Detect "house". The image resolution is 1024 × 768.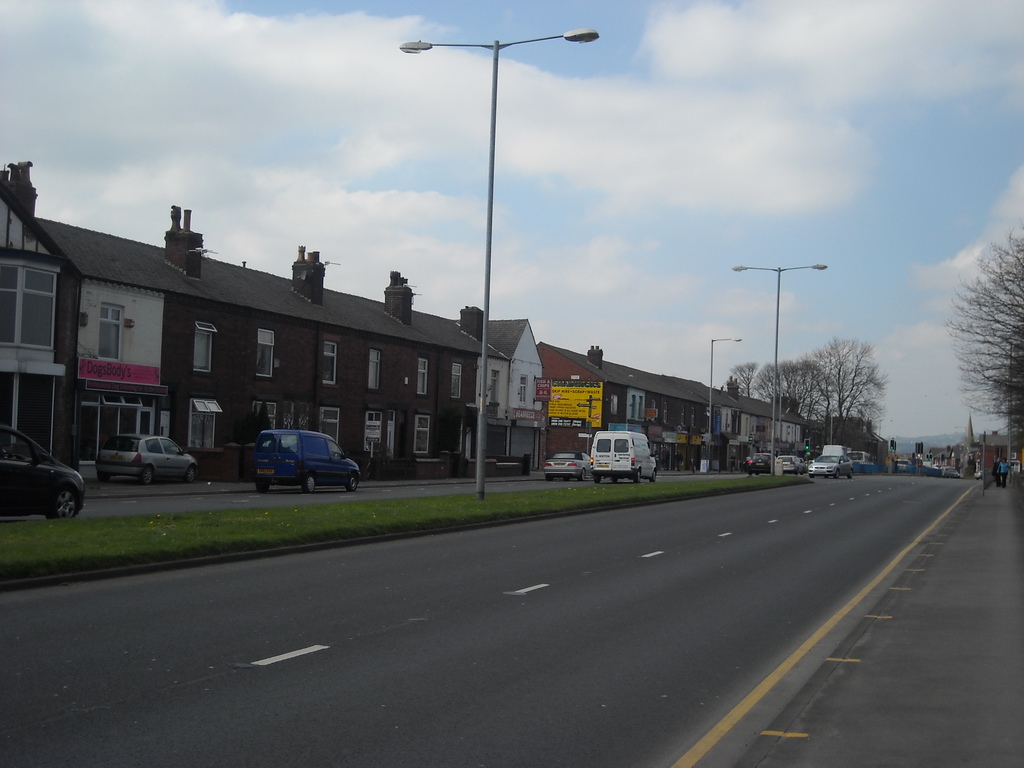
(x1=978, y1=429, x2=1011, y2=473).
